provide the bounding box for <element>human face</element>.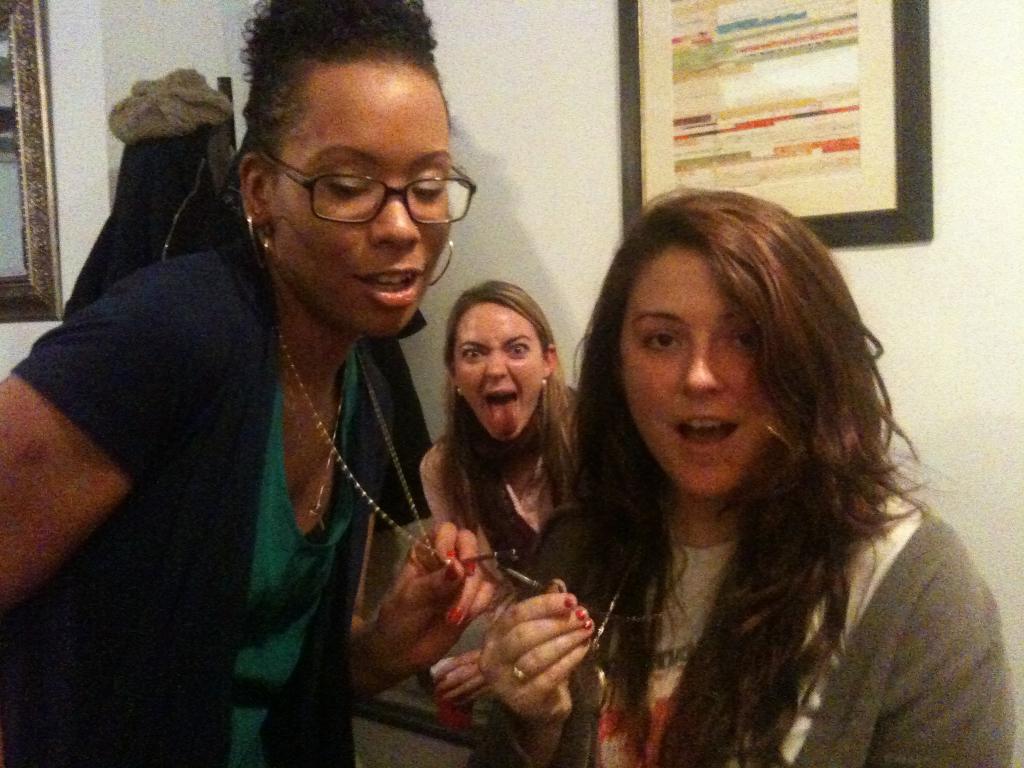
<bbox>619, 257, 780, 499</bbox>.
